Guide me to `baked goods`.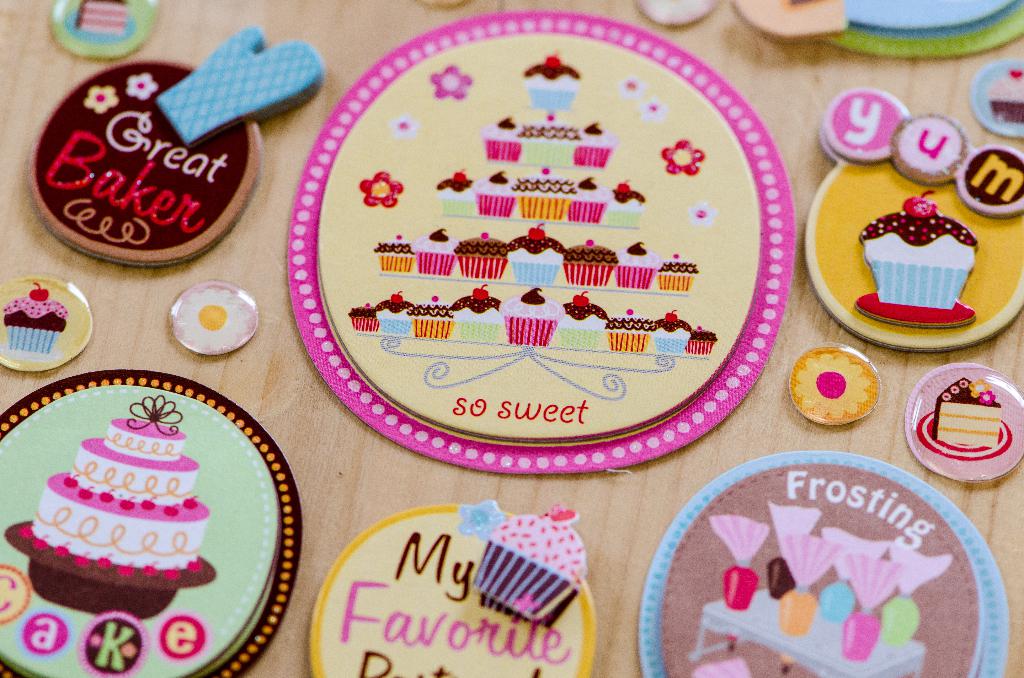
Guidance: 859/190/980/307.
